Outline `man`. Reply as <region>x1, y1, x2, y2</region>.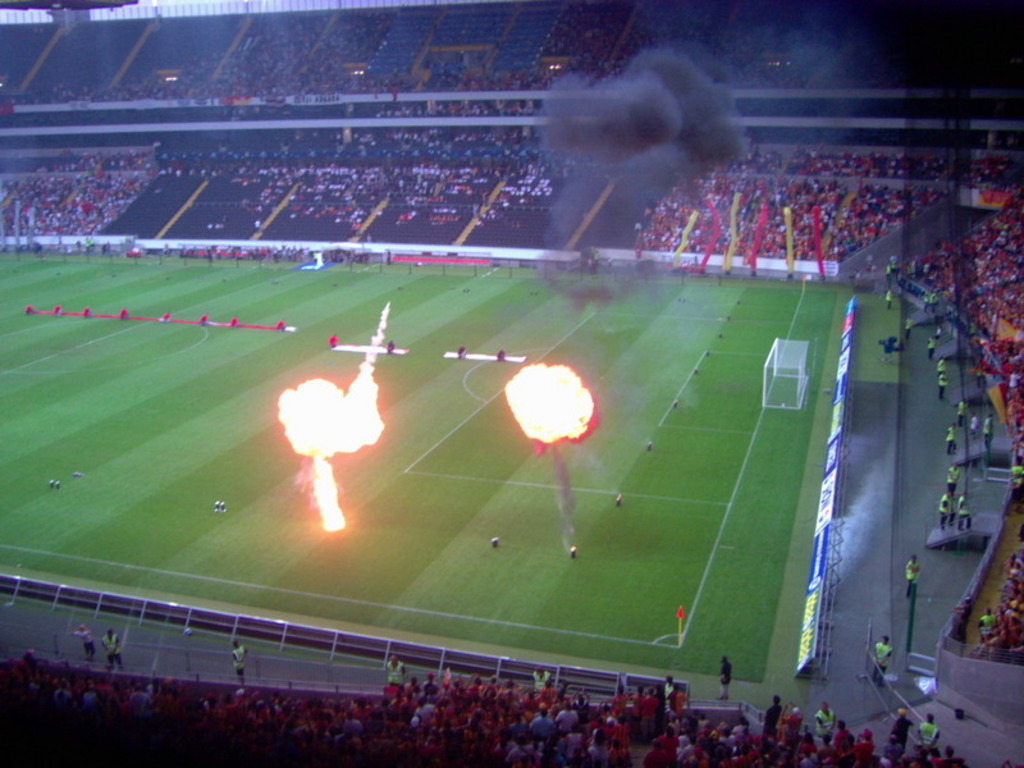
<region>883, 289, 897, 311</region>.
